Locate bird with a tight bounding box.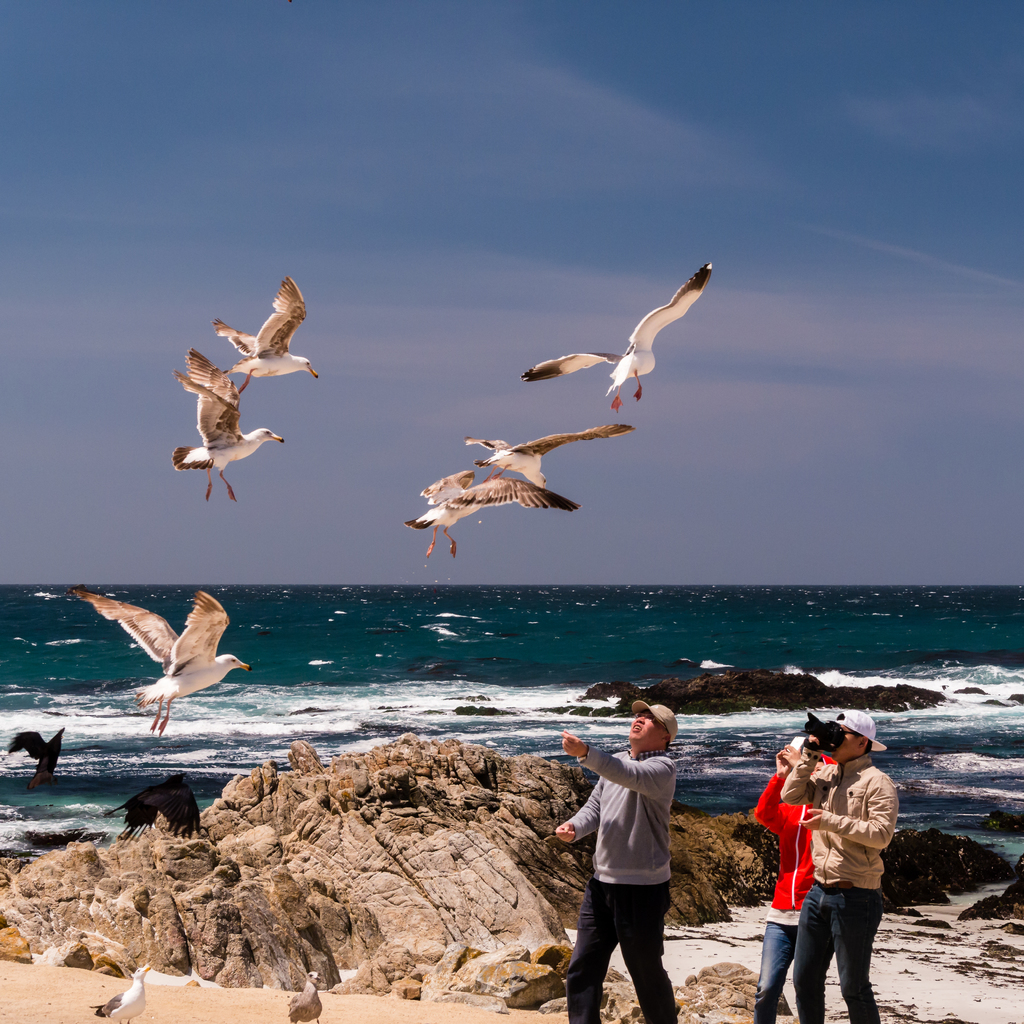
<box>514,289,696,397</box>.
